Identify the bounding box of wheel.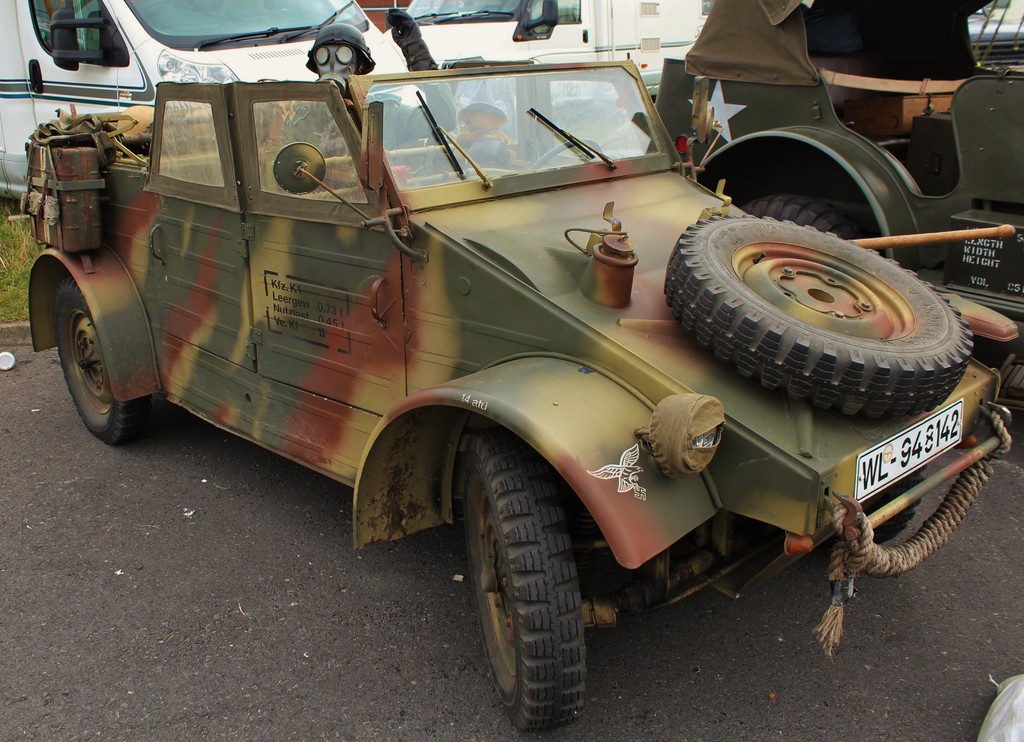
<bbox>660, 213, 976, 423</bbox>.
